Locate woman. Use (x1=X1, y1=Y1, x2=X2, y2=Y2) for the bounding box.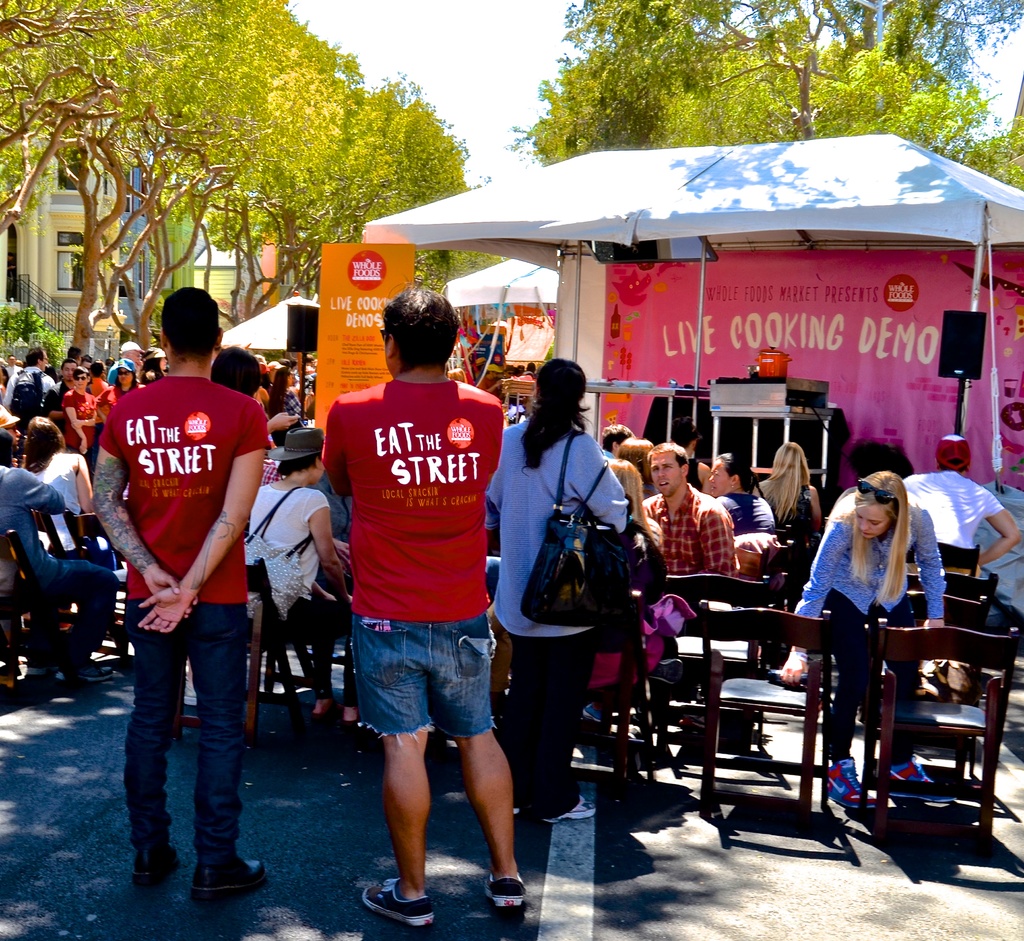
(x1=784, y1=470, x2=943, y2=800).
